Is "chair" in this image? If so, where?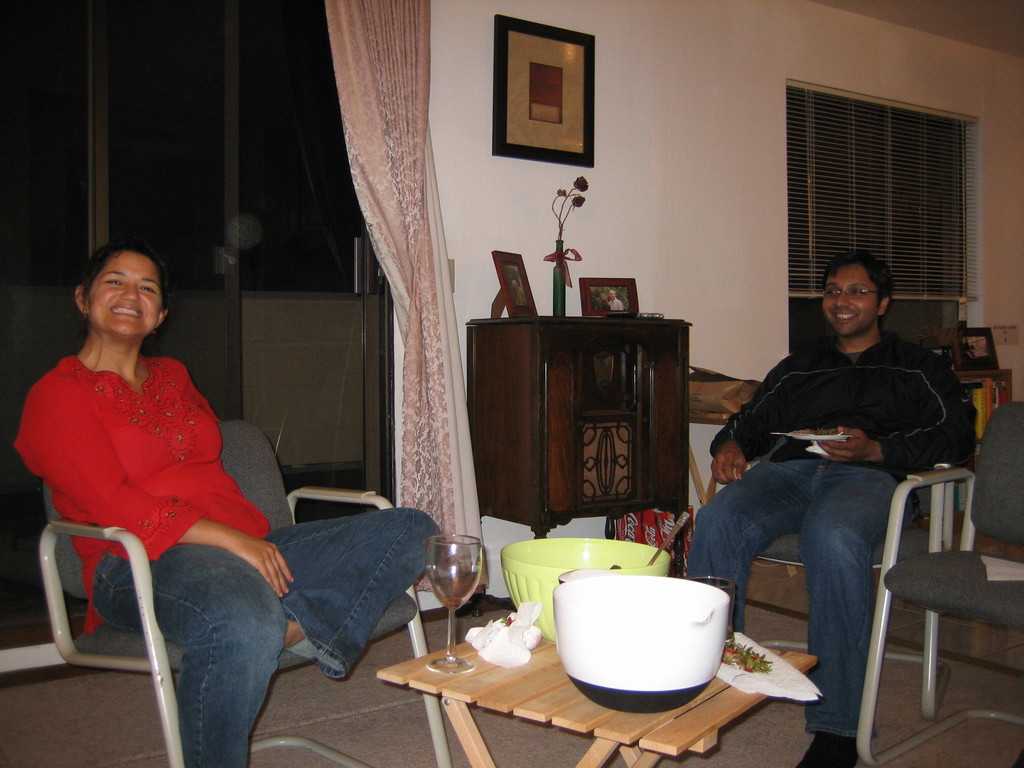
Yes, at (870, 431, 1016, 767).
